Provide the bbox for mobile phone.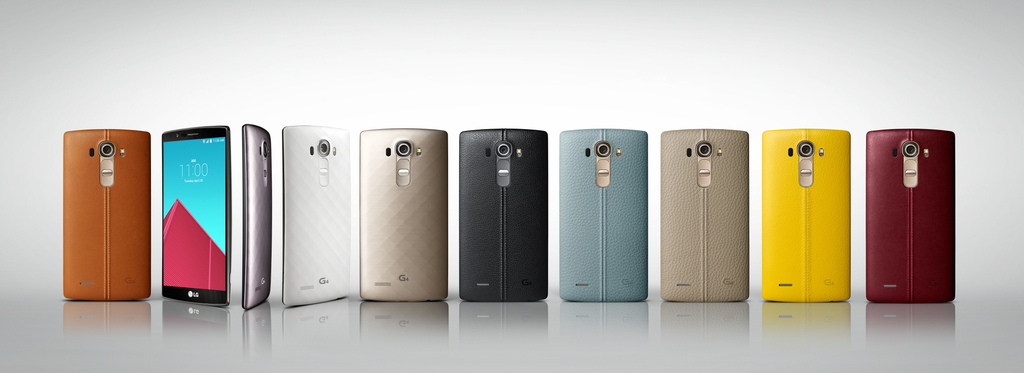
<bbox>656, 128, 751, 304</bbox>.
